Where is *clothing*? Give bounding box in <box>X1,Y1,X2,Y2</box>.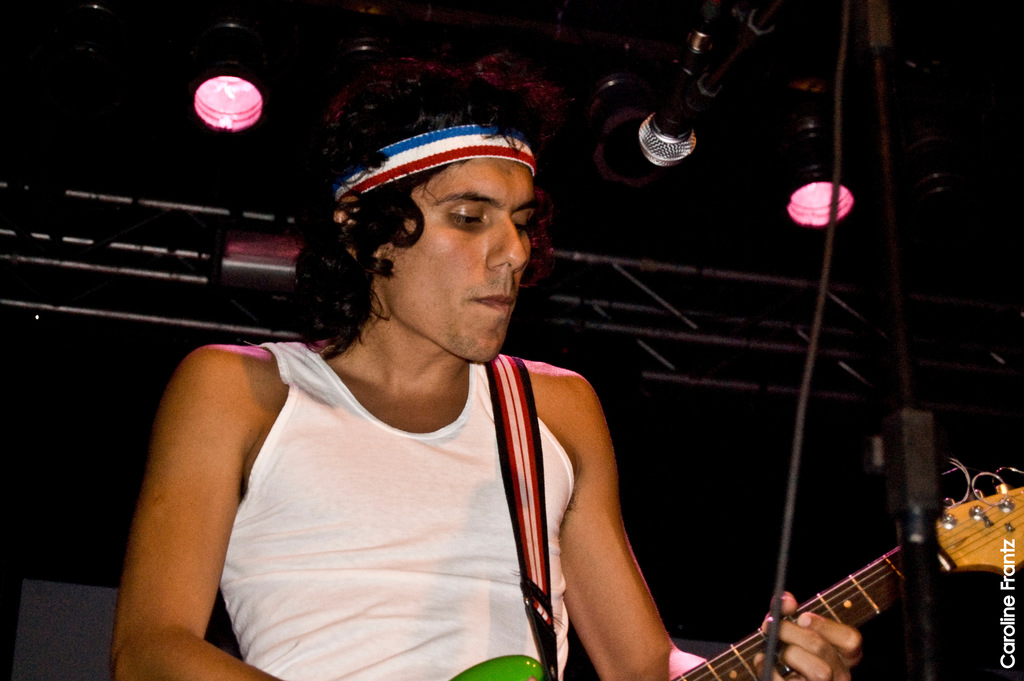
<box>218,338,576,680</box>.
